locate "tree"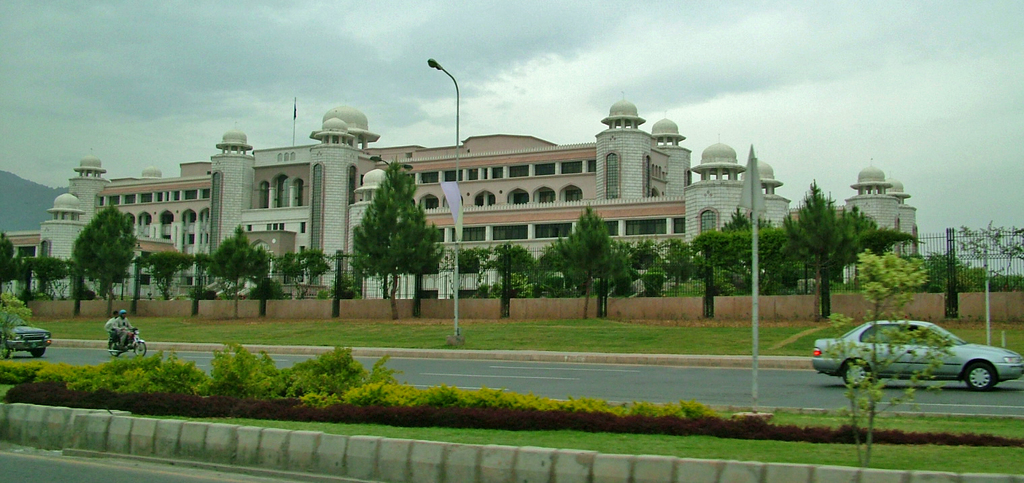
58 199 131 297
